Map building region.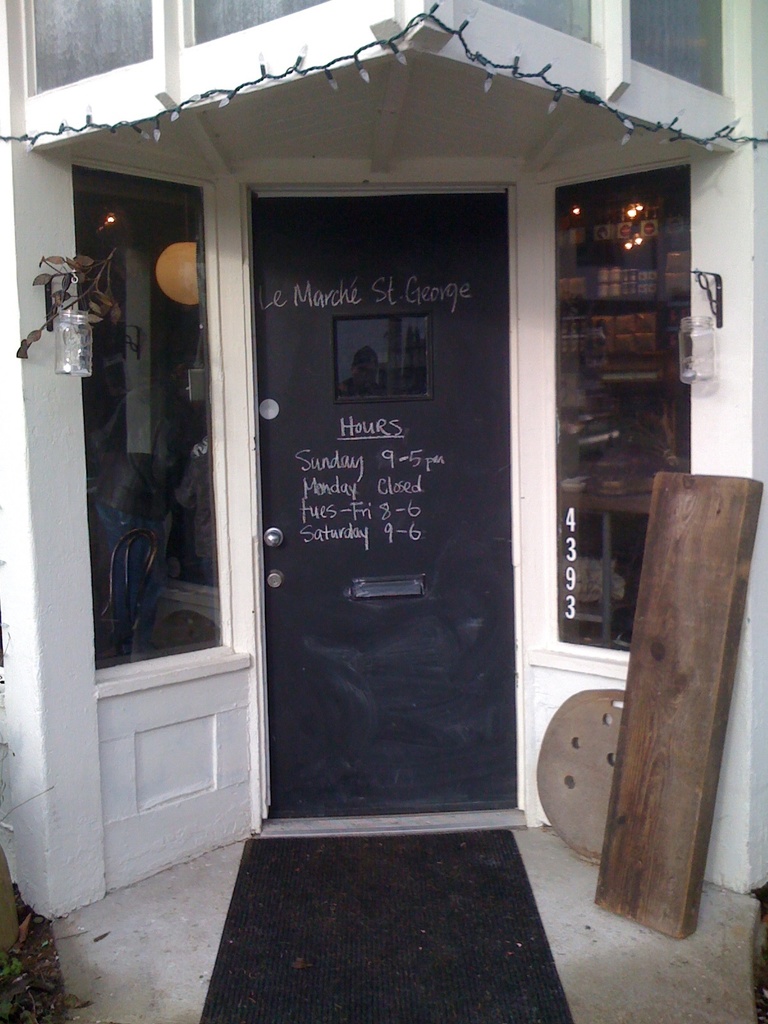
Mapped to {"x1": 0, "y1": 0, "x2": 767, "y2": 928}.
